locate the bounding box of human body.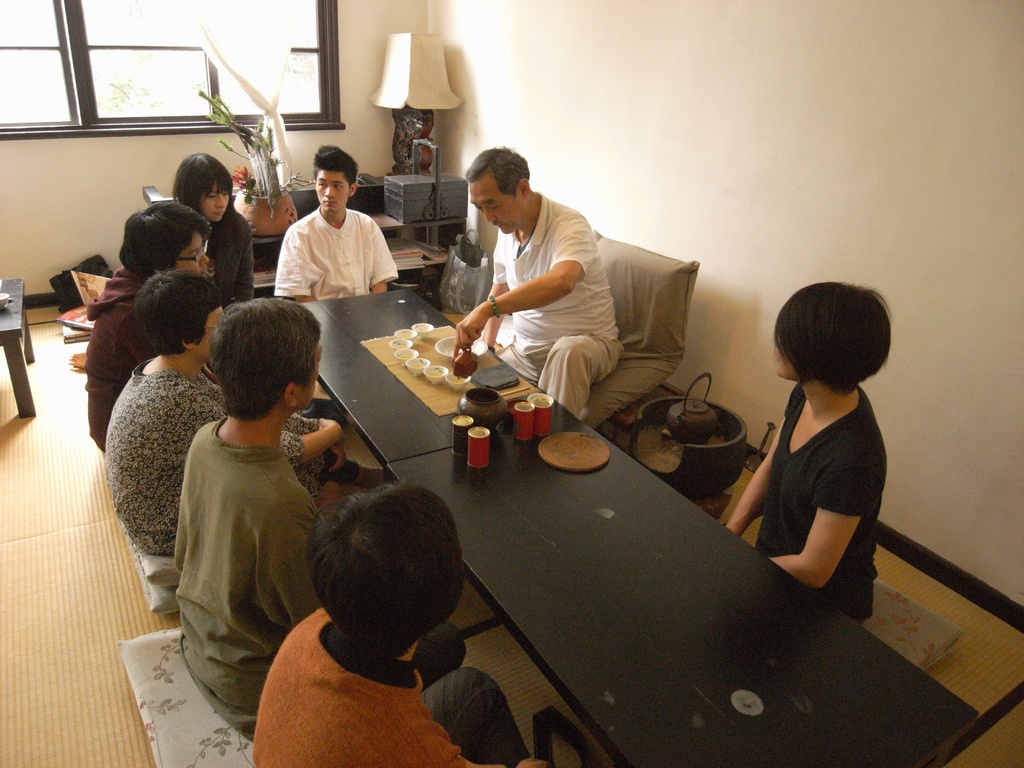
Bounding box: crop(207, 211, 252, 307).
